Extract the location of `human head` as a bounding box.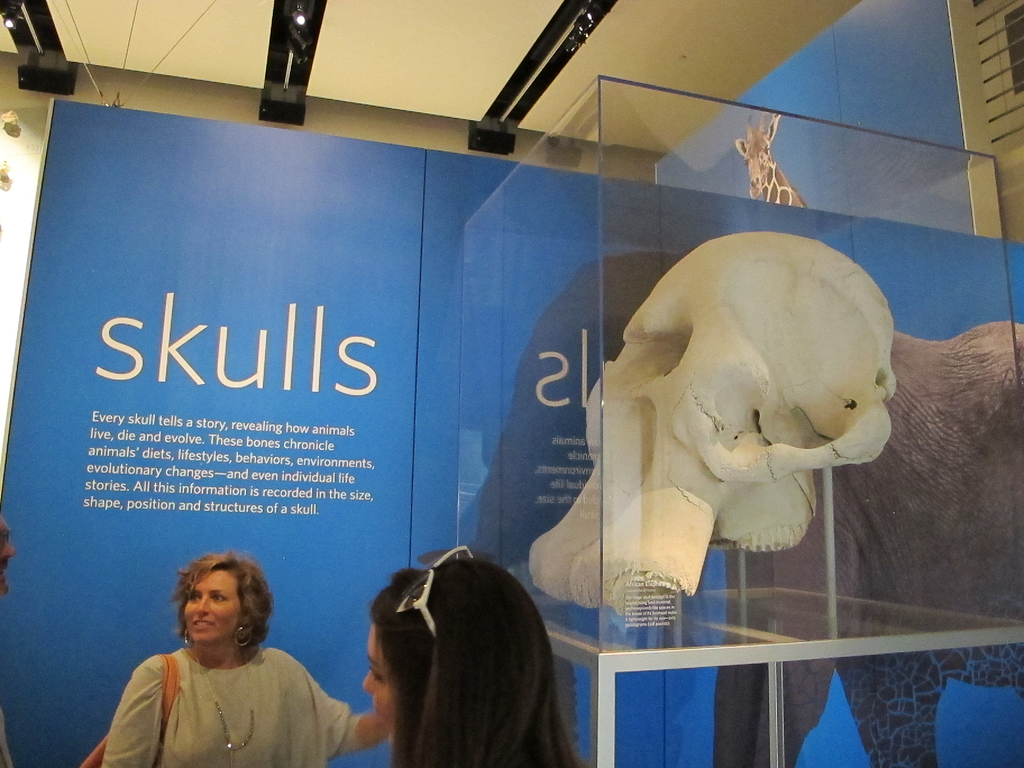
region(0, 515, 14, 595).
